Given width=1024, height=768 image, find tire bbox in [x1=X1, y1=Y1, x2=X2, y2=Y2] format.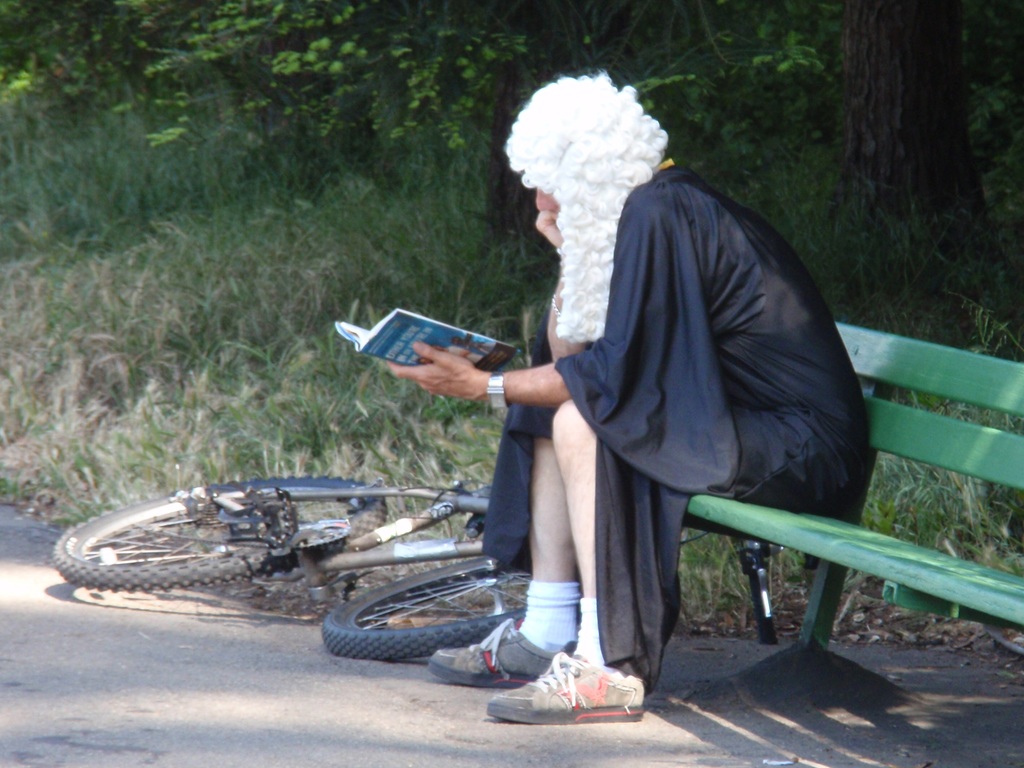
[x1=319, y1=553, x2=530, y2=662].
